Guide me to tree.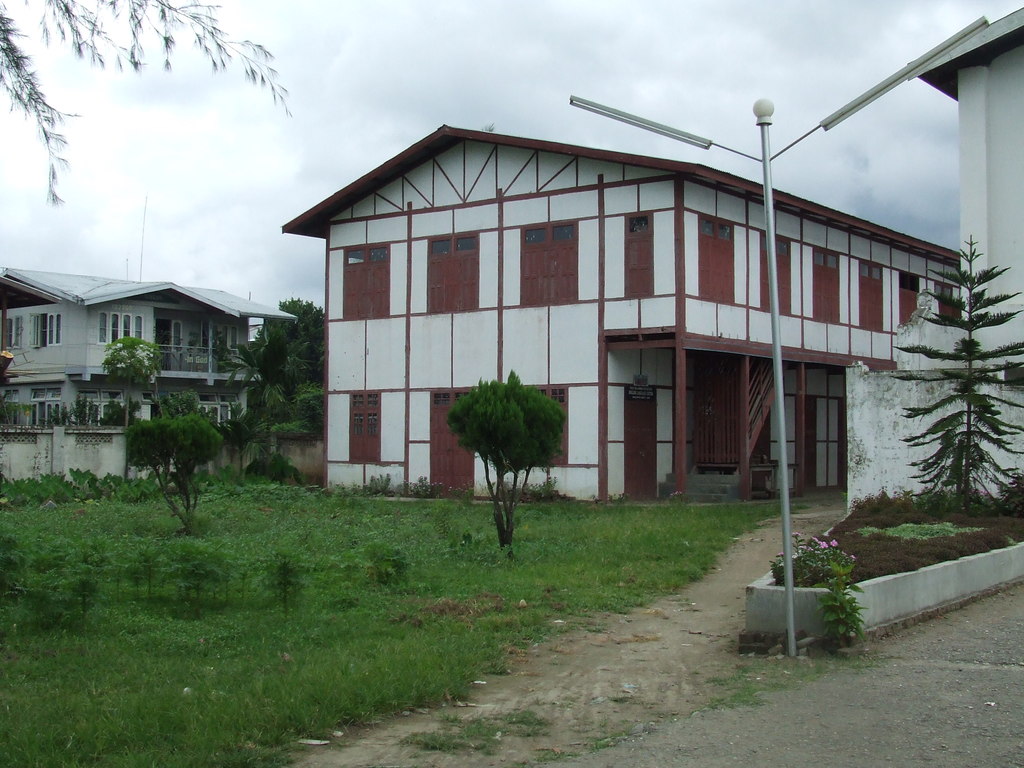
Guidance: 106, 343, 154, 416.
